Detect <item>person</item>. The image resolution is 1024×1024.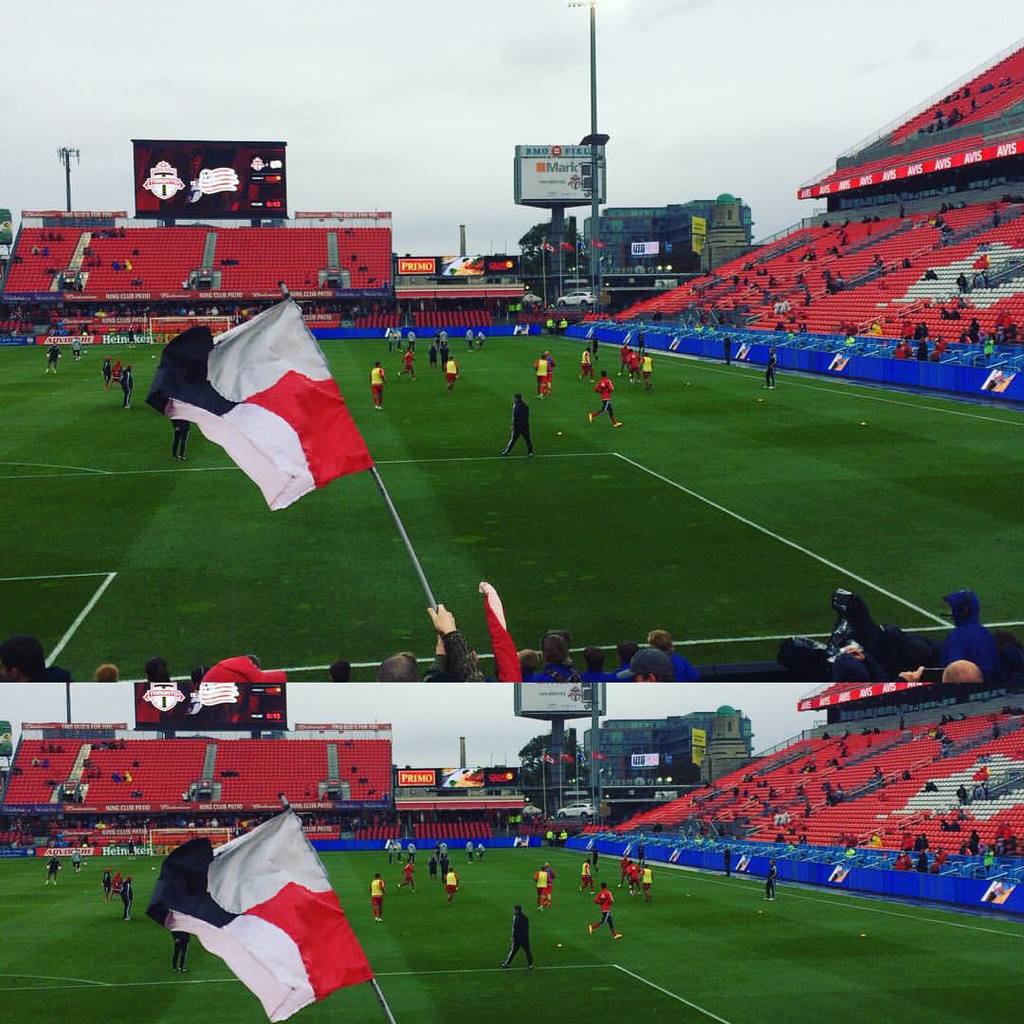
rect(440, 831, 450, 875).
